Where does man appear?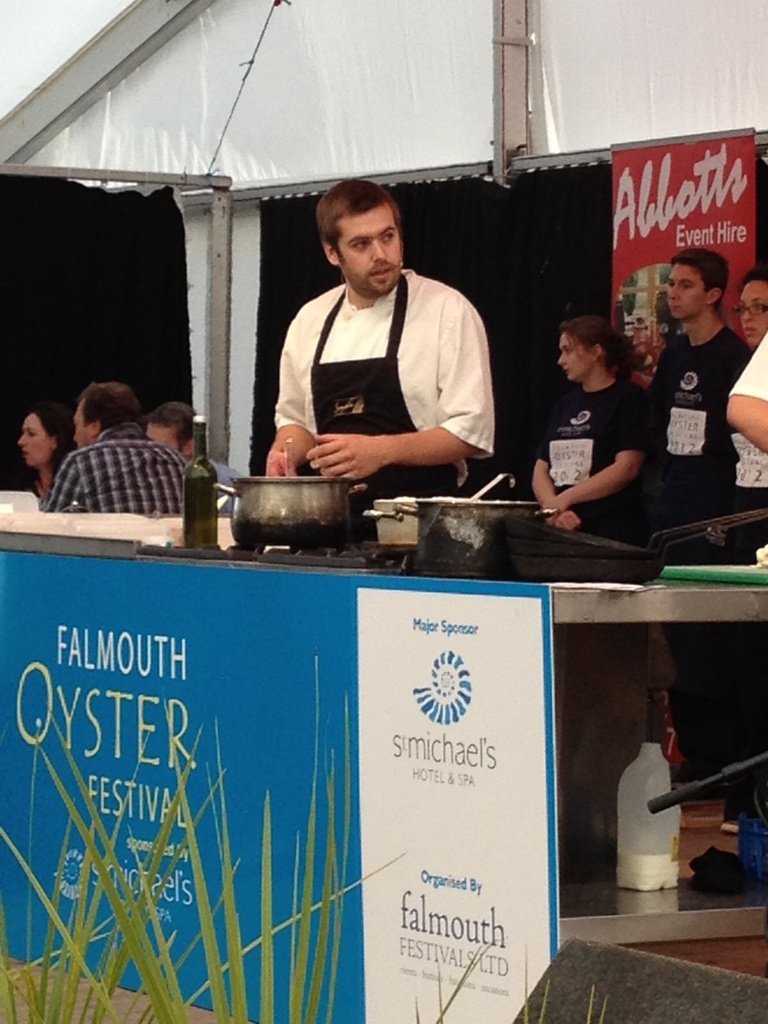
Appears at (x1=35, y1=383, x2=193, y2=526).
